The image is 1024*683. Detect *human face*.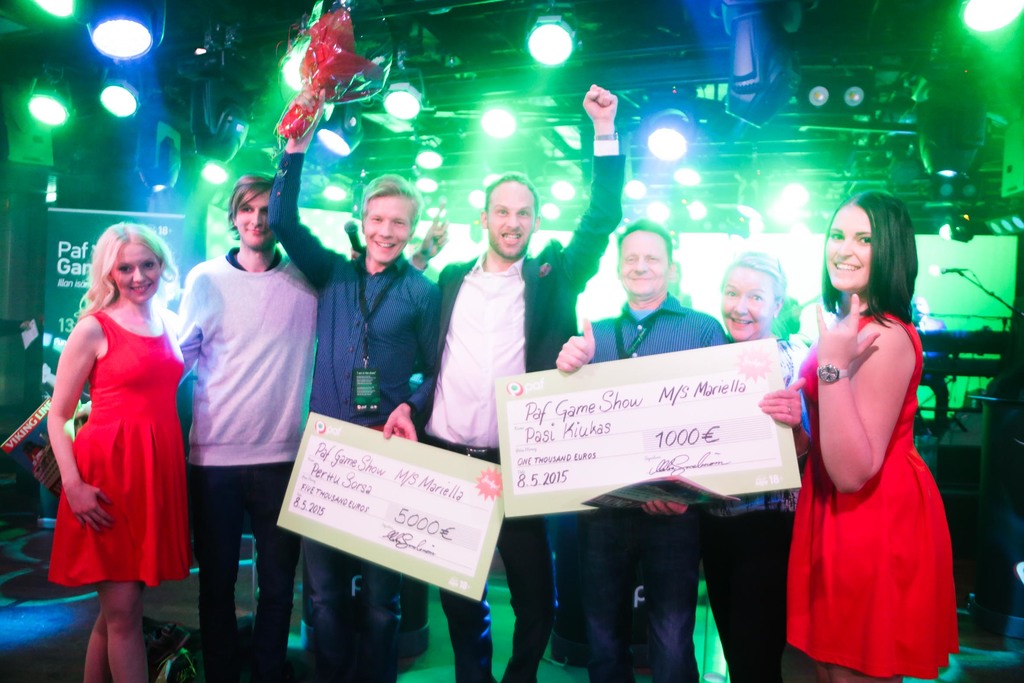
Detection: x1=617, y1=231, x2=668, y2=297.
